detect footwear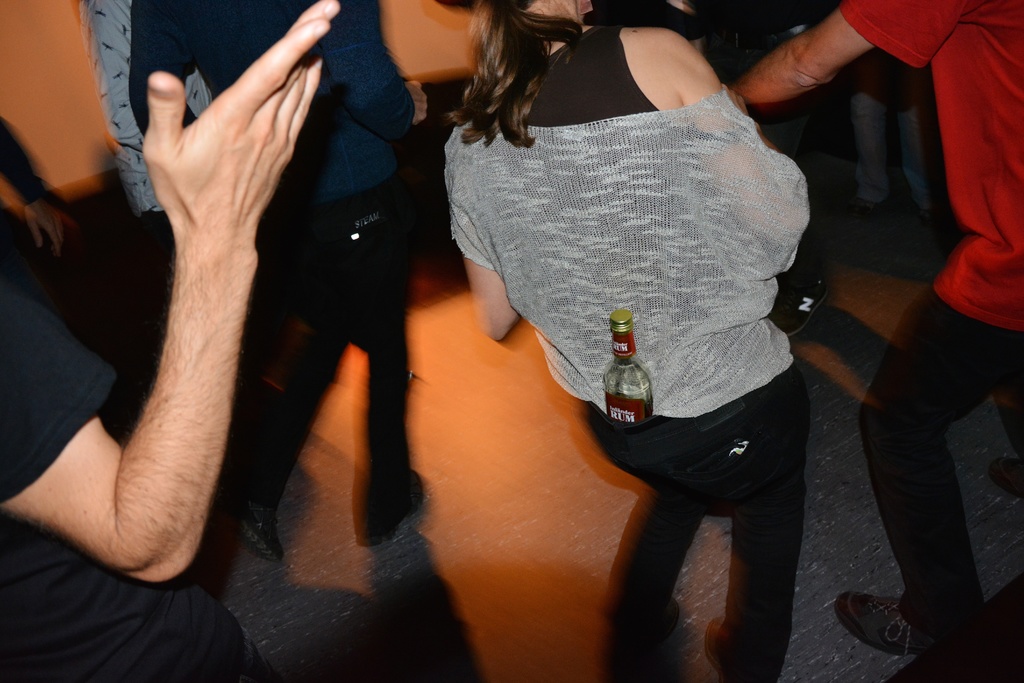
(774, 275, 829, 334)
